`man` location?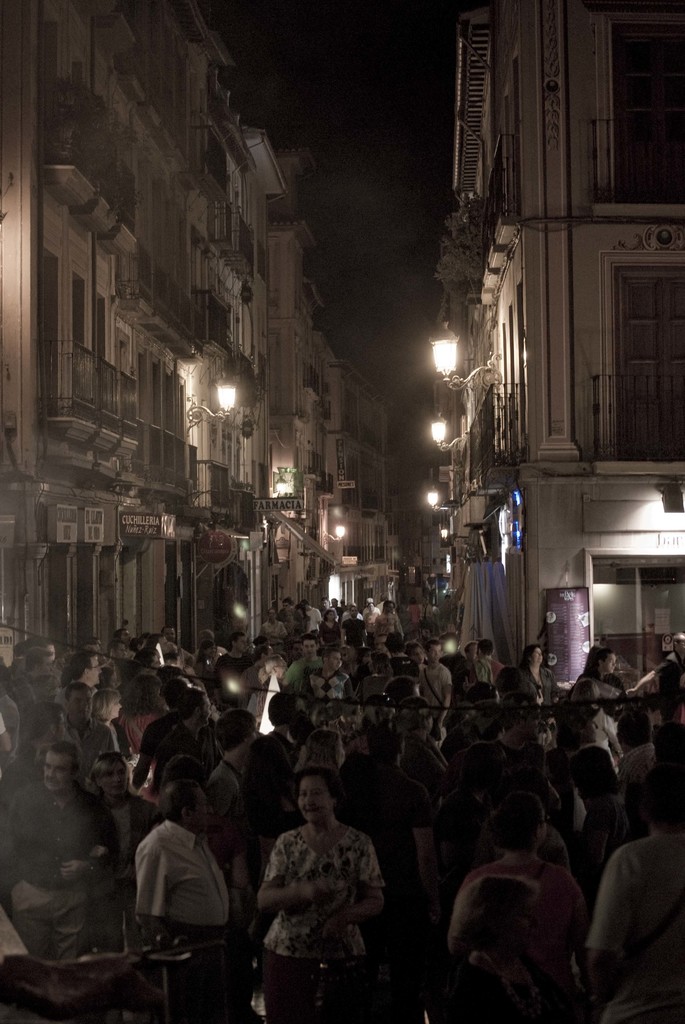
BBox(166, 629, 173, 641)
